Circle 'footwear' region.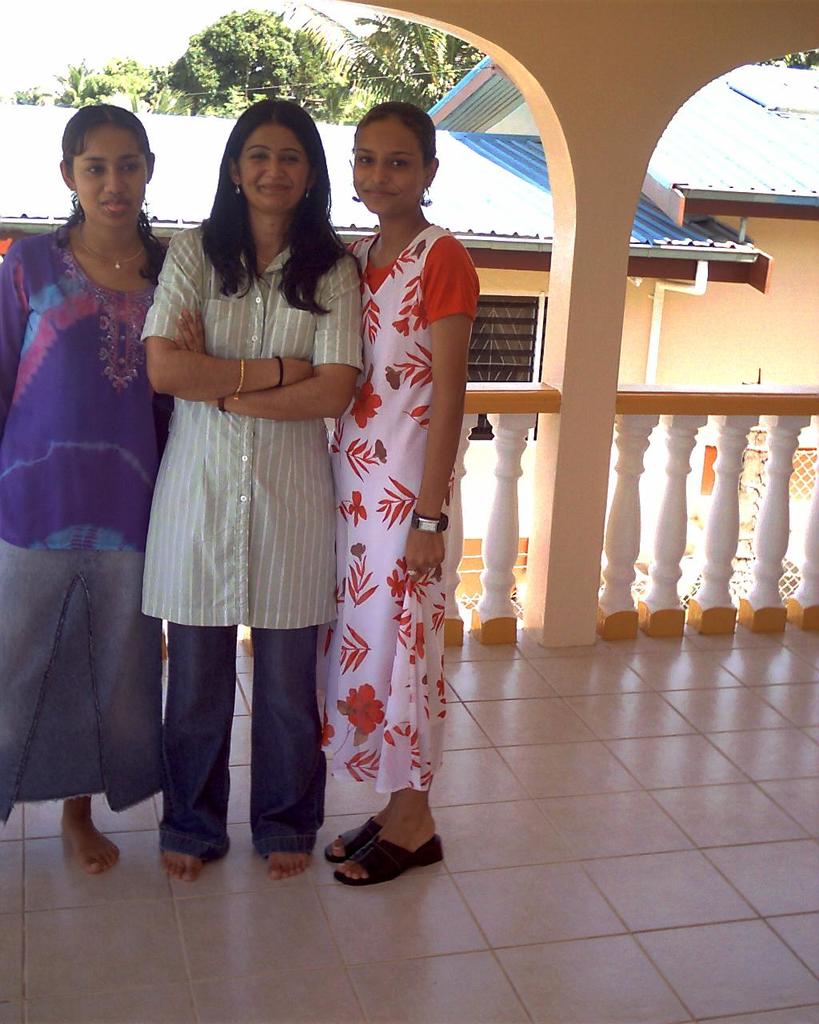
Region: 297 802 439 883.
